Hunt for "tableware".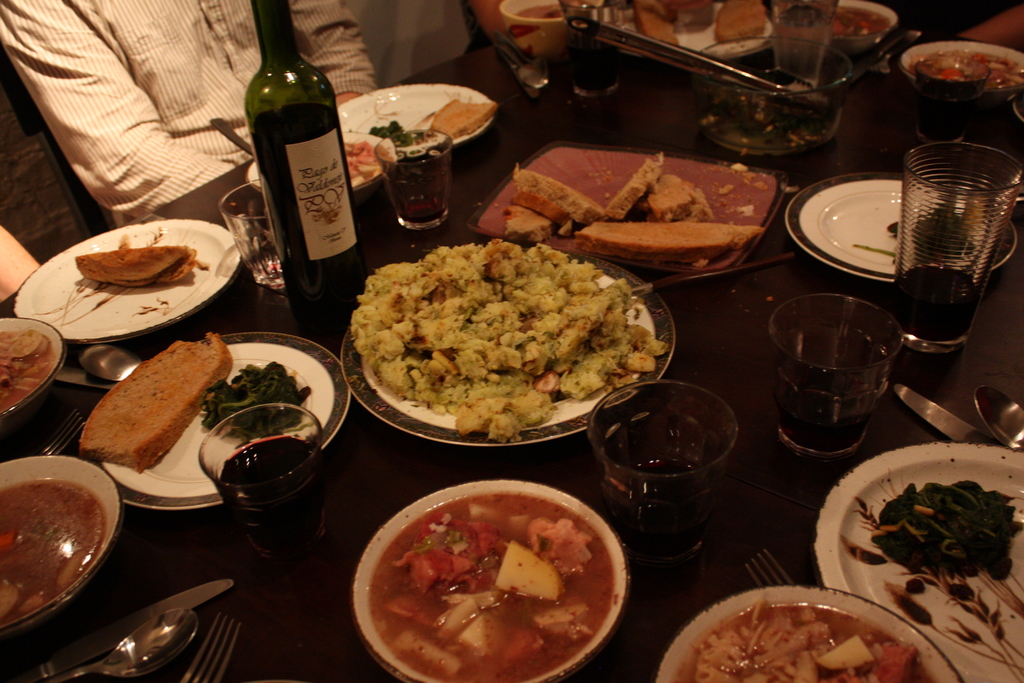
Hunted down at 0 313 61 418.
